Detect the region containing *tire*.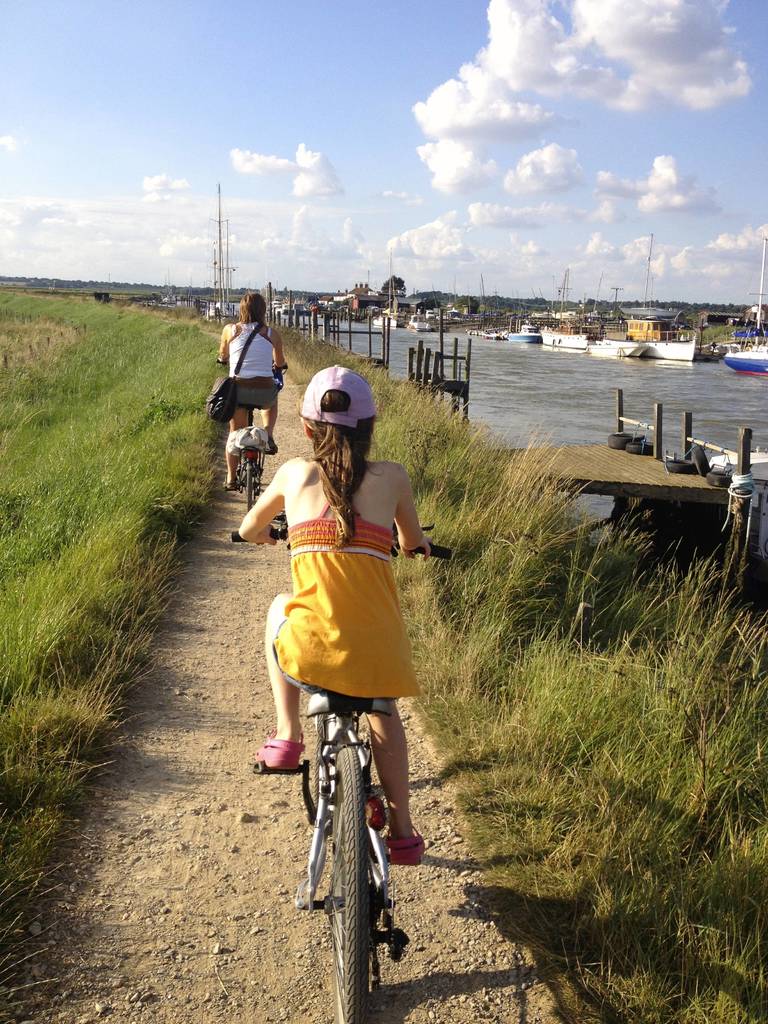
[704,468,733,487].
